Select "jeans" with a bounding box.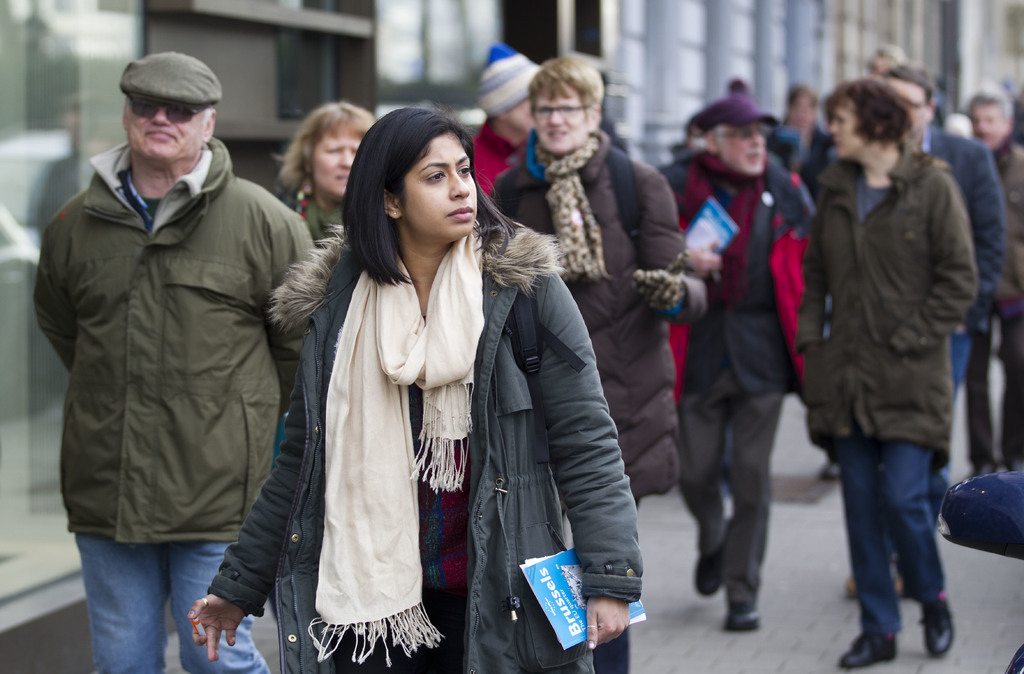
{"left": 835, "top": 427, "right": 963, "bottom": 673}.
